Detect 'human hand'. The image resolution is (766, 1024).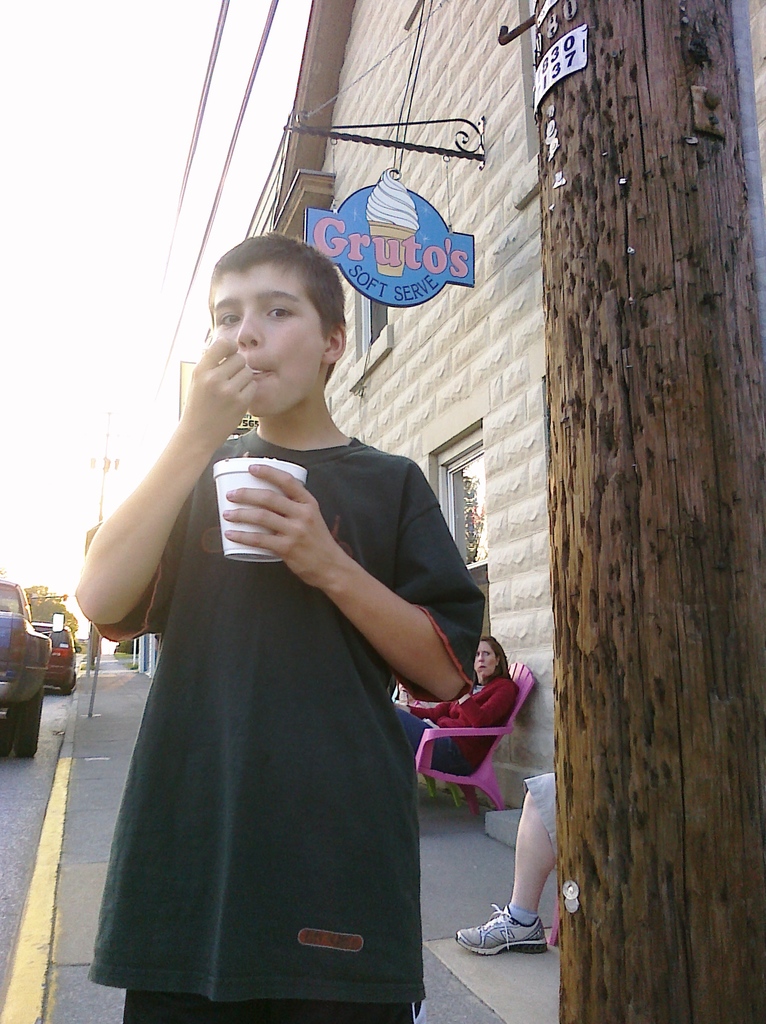
218:461:342:591.
